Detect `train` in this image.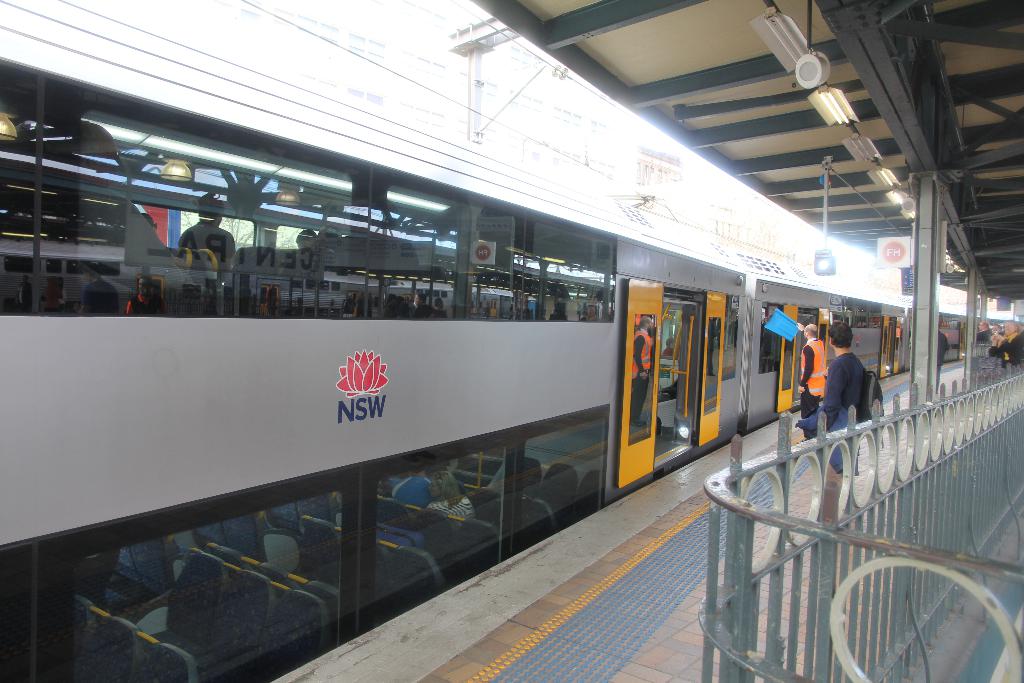
Detection: locate(0, 58, 1005, 682).
